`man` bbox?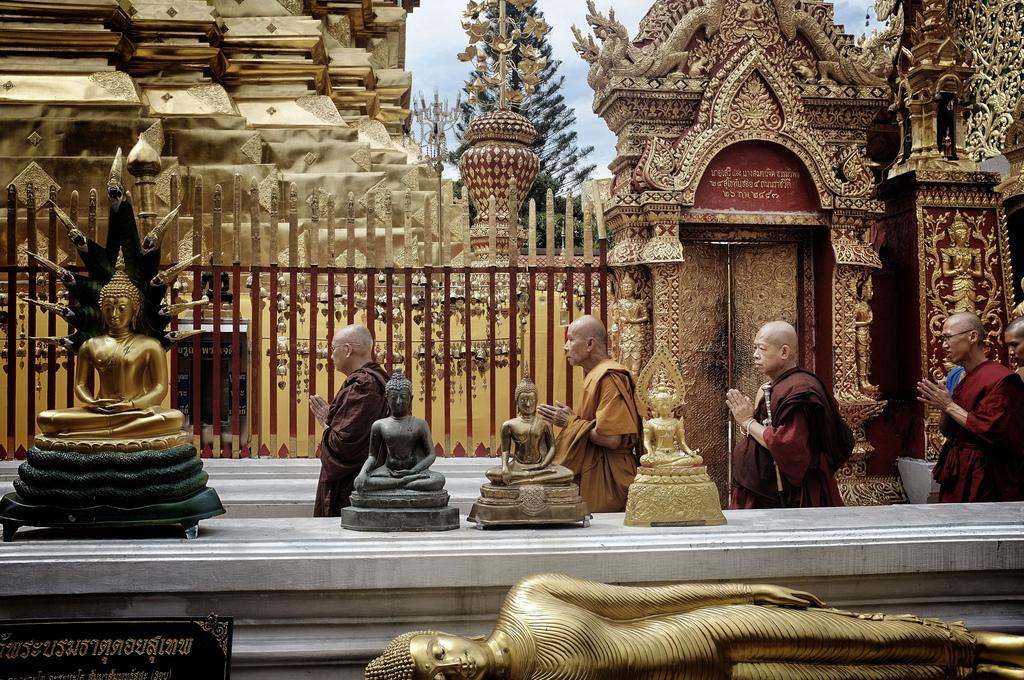
{"left": 361, "top": 575, "right": 1023, "bottom": 679}
